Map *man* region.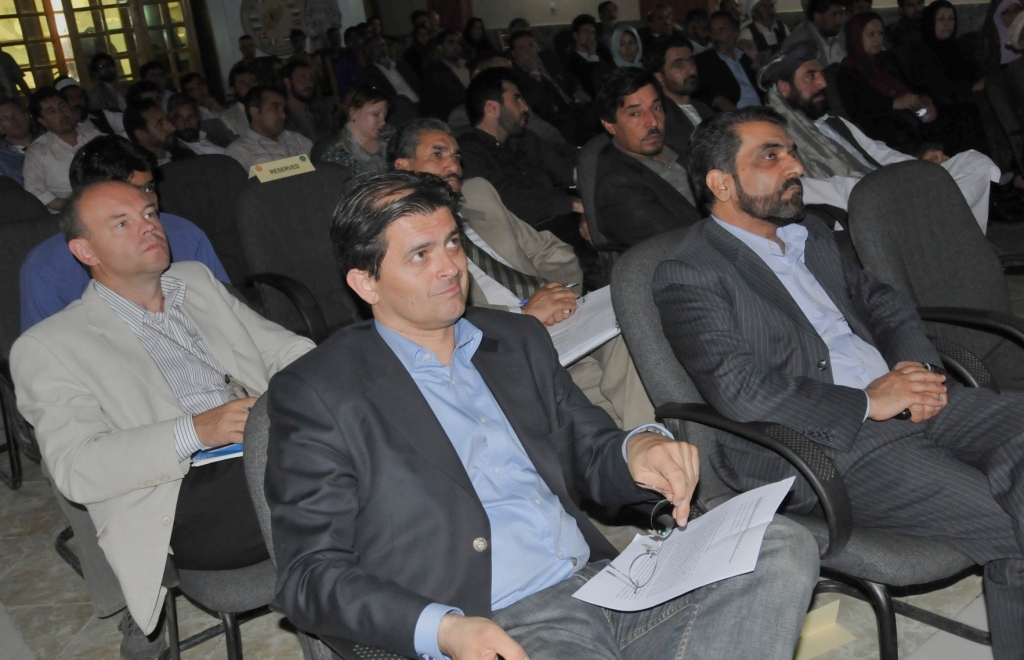
Mapped to box=[228, 32, 279, 94].
